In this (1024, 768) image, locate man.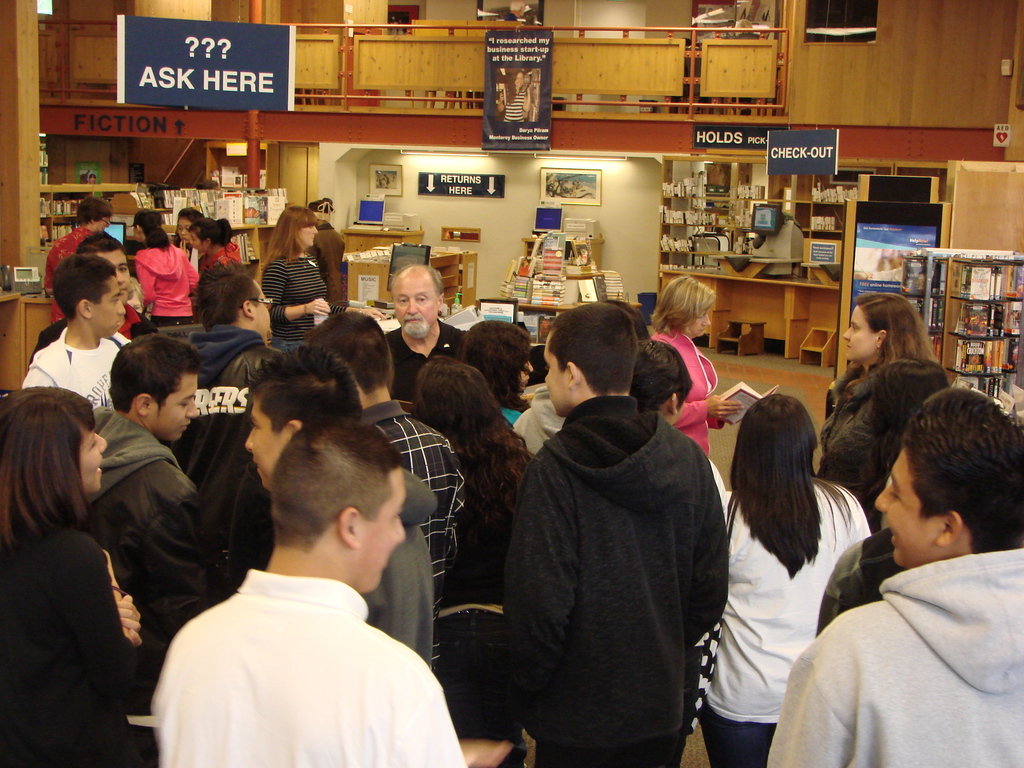
Bounding box: box=[308, 200, 349, 308].
